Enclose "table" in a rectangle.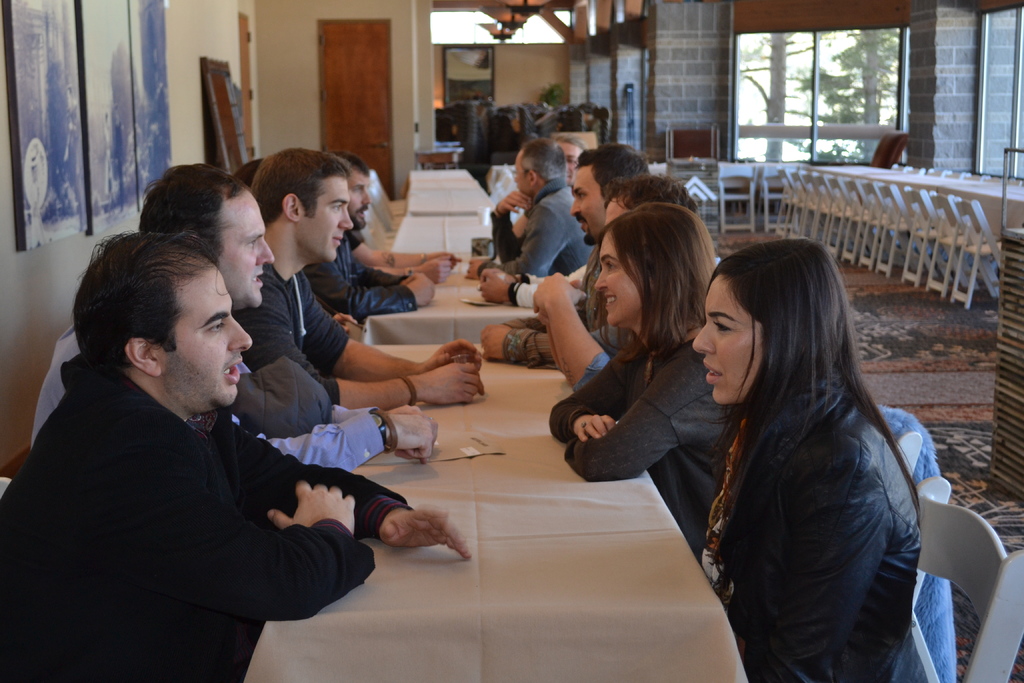
369/211/551/342.
